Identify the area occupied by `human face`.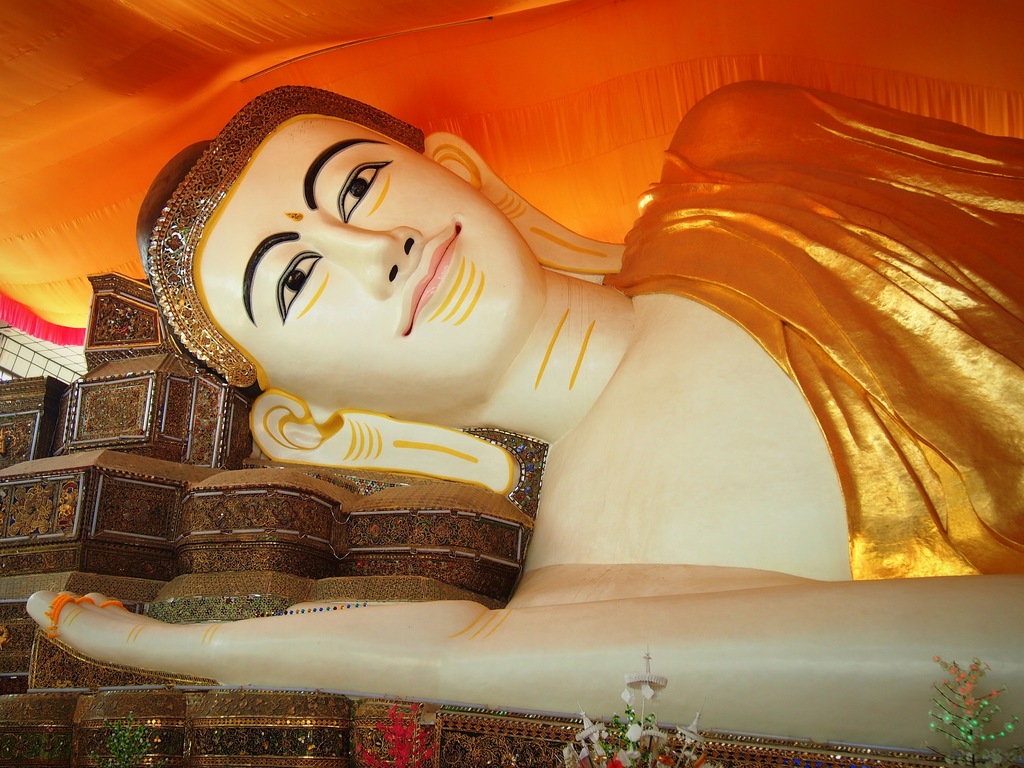
Area: box(195, 110, 540, 405).
